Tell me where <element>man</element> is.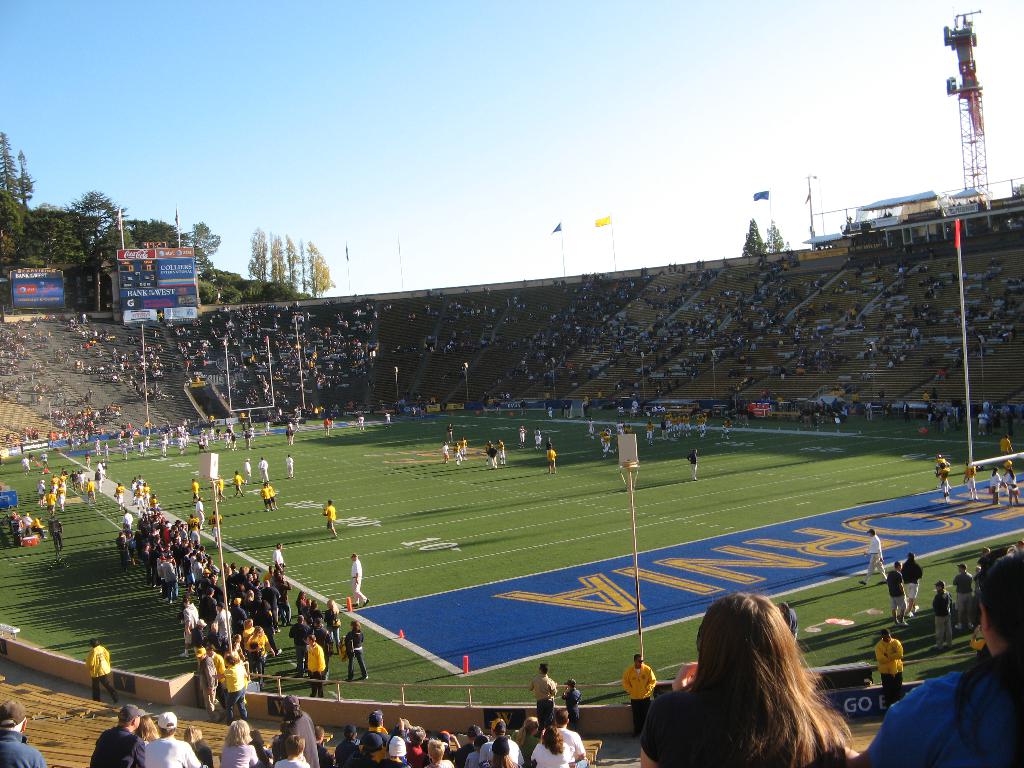
<element>man</element> is at Rect(872, 631, 906, 712).
